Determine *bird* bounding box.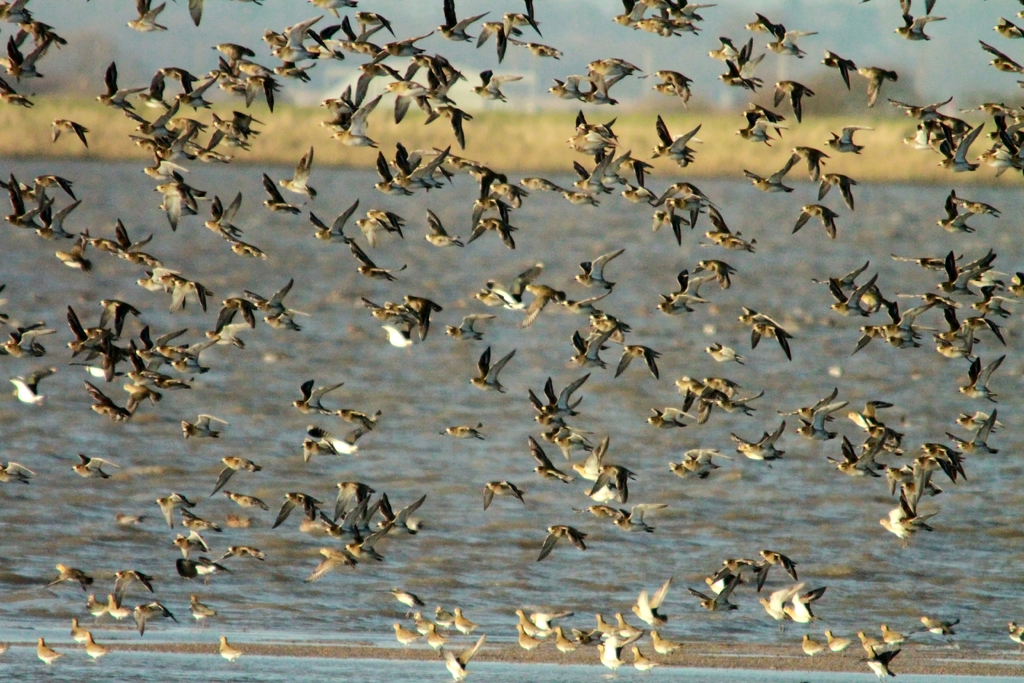
Determined: bbox=[207, 101, 279, 155].
